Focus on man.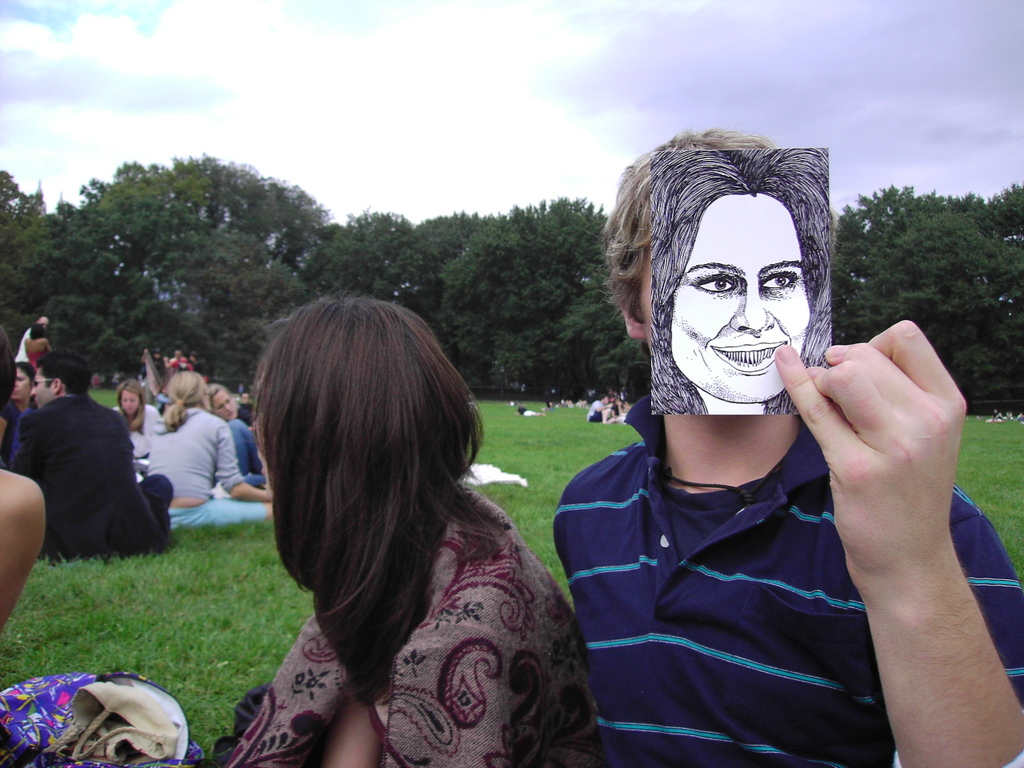
Focused at detection(551, 117, 1023, 767).
